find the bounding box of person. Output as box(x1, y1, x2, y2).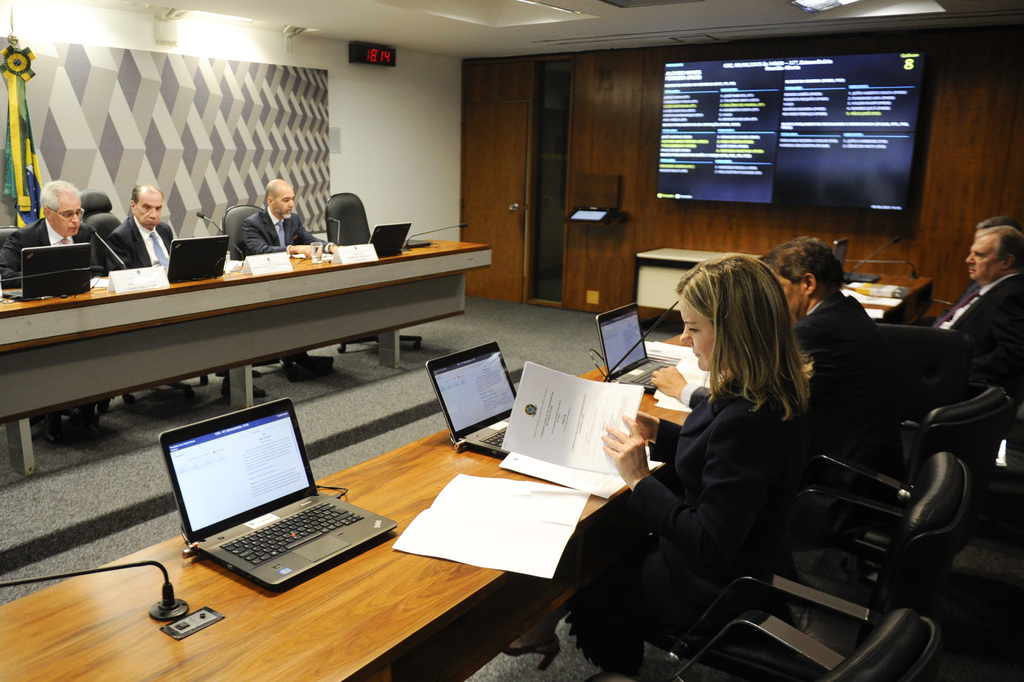
box(110, 186, 177, 279).
